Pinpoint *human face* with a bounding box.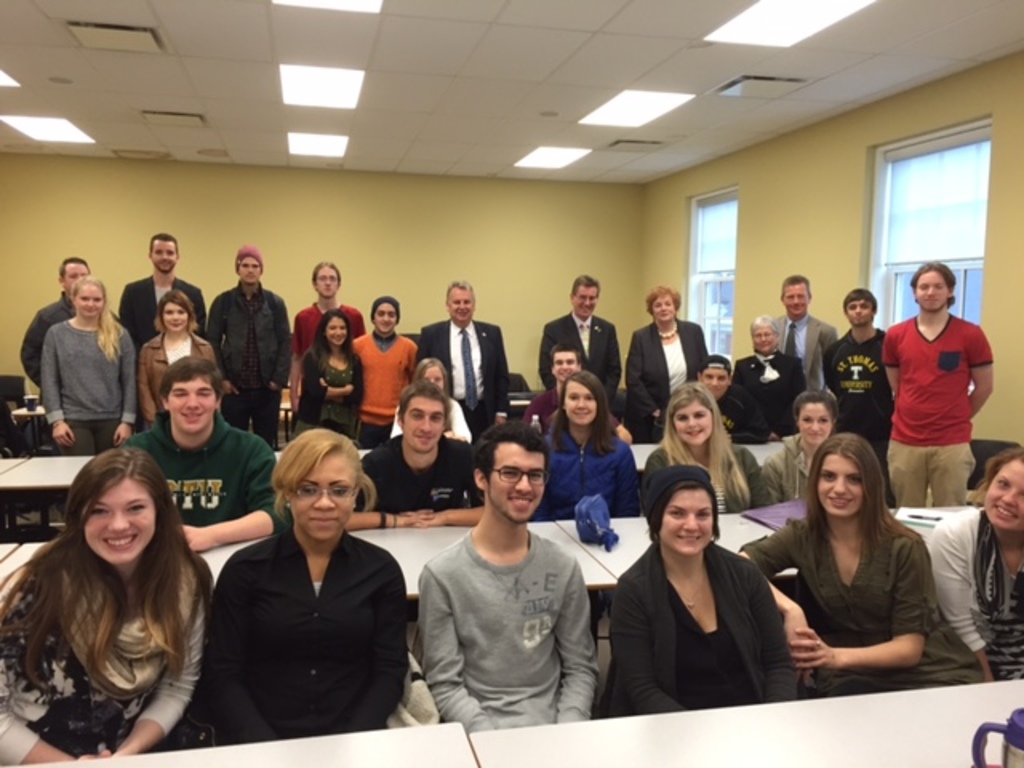
61 261 86 285.
